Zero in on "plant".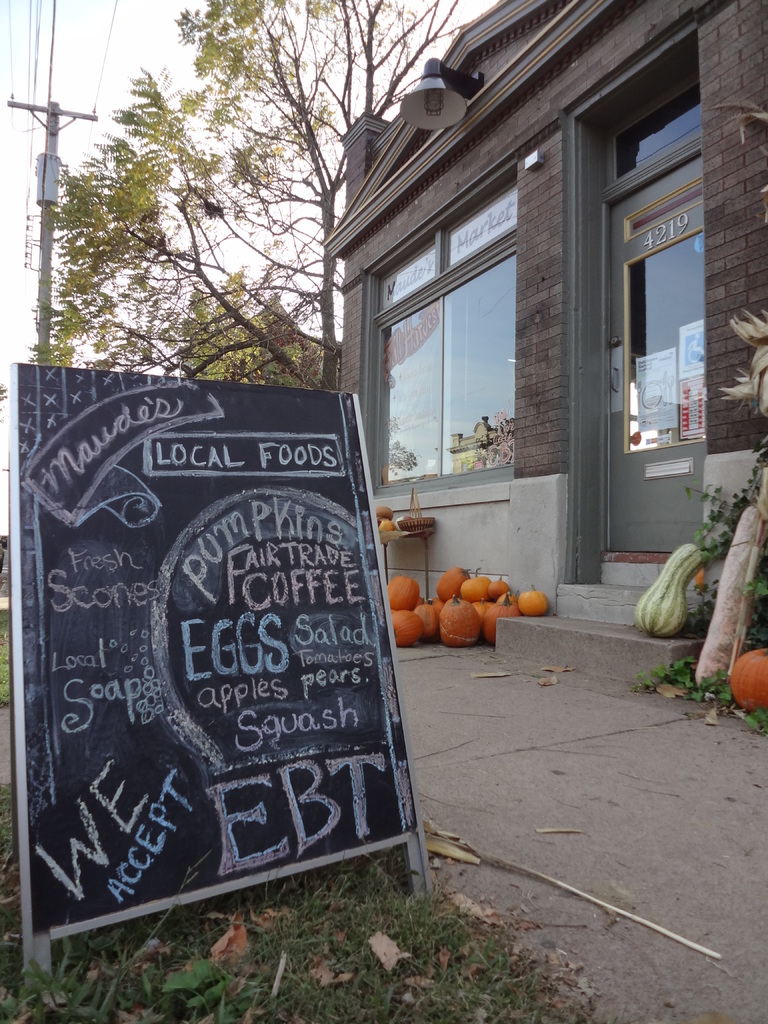
Zeroed in: rect(682, 669, 728, 706).
